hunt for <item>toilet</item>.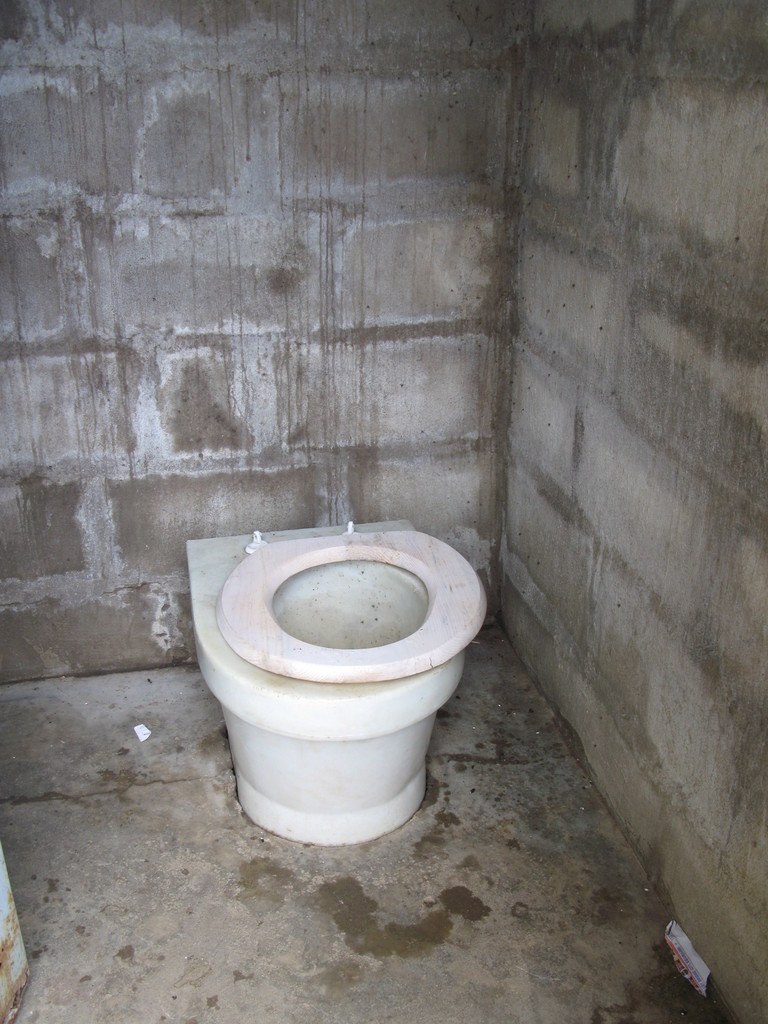
Hunted down at [183, 515, 486, 847].
